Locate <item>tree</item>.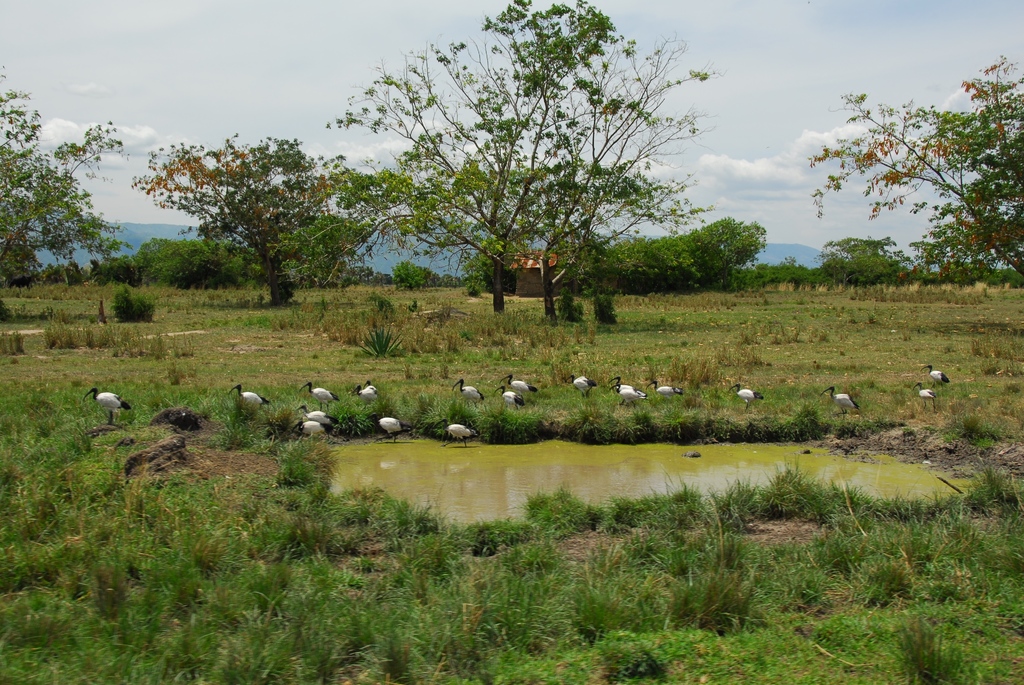
Bounding box: pyautogui.locateOnScreen(132, 119, 371, 306).
